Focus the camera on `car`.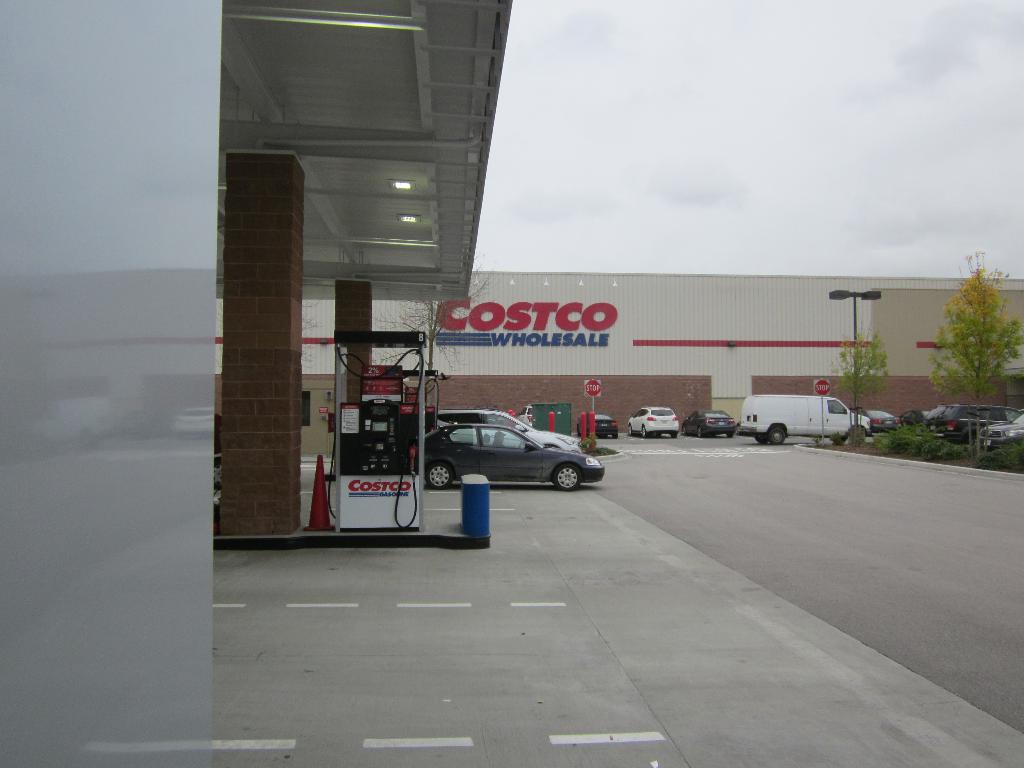
Focus region: BBox(939, 397, 1020, 445).
